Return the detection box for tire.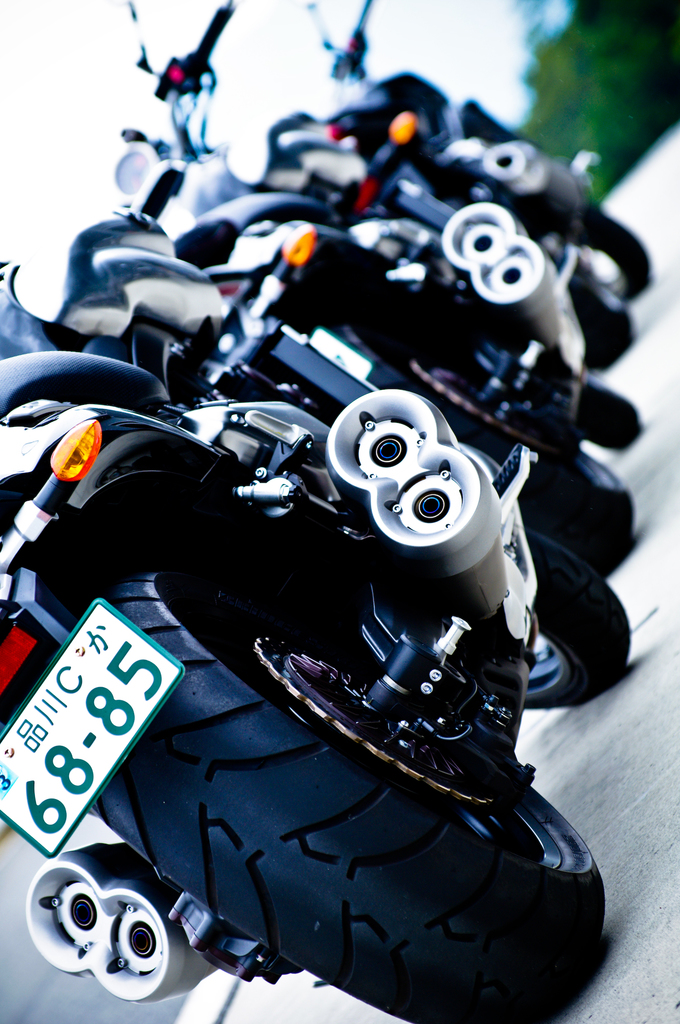
<box>539,192,656,290</box>.
